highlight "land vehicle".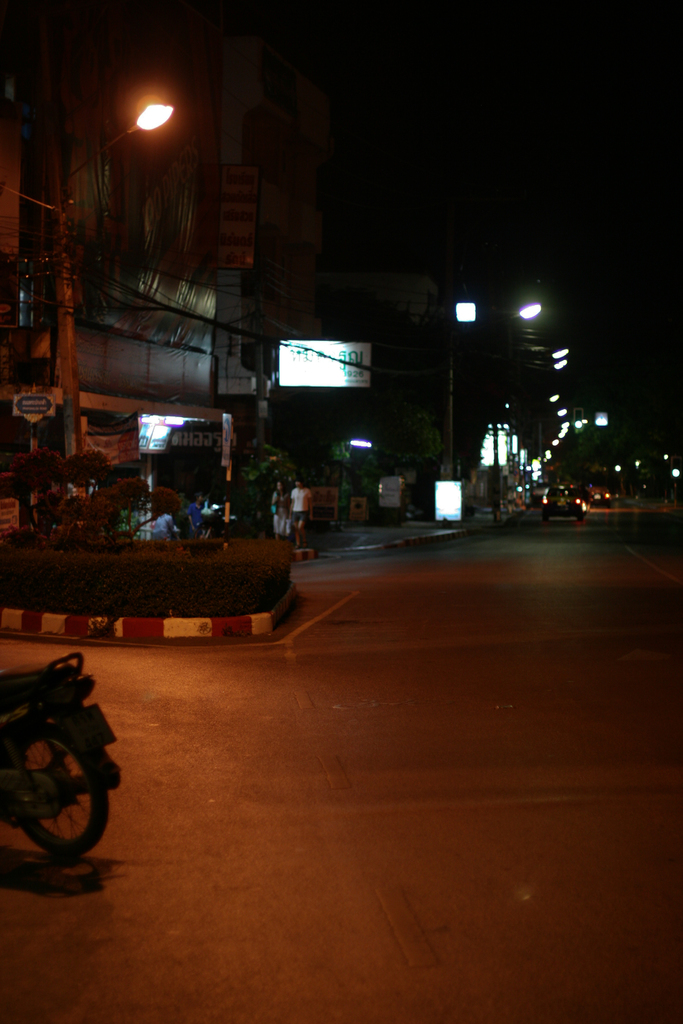
Highlighted region: region(12, 666, 114, 895).
